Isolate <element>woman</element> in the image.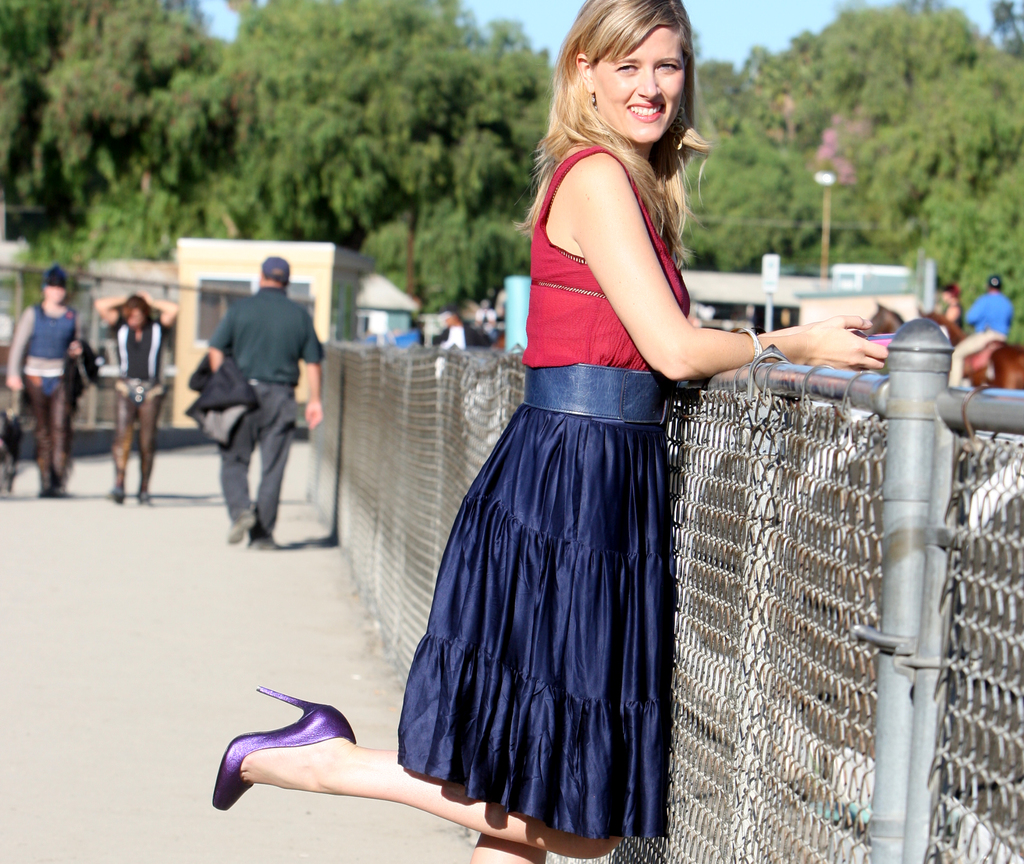
Isolated region: region(214, 0, 884, 863).
